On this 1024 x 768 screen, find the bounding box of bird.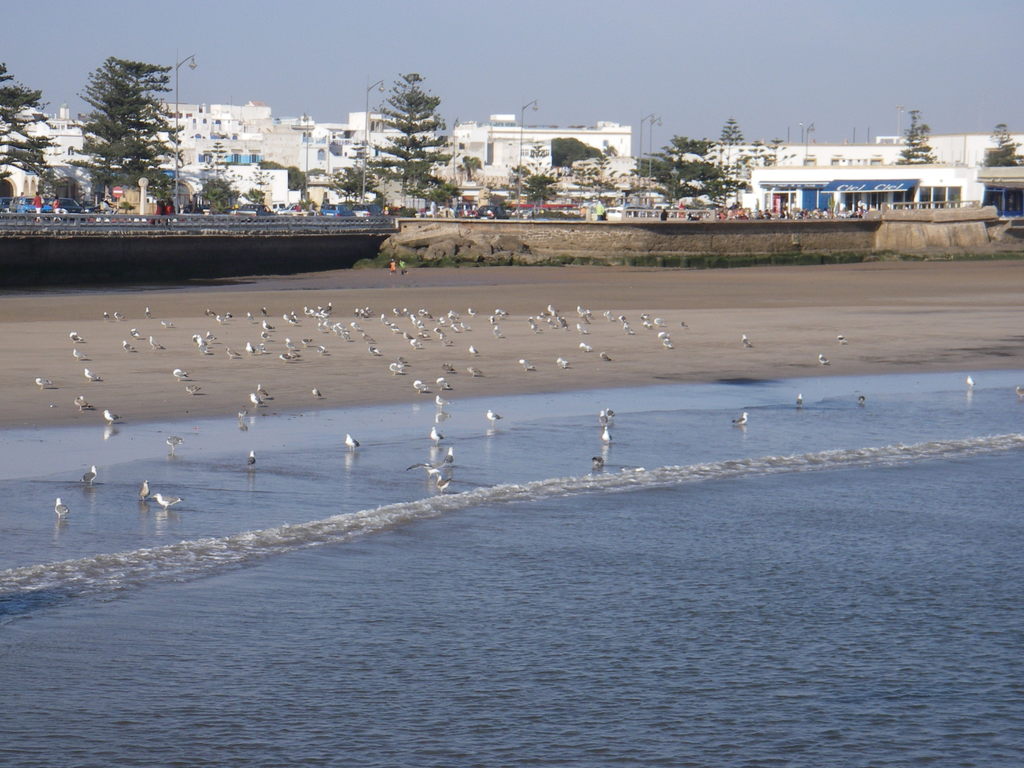
Bounding box: <box>237,407,248,420</box>.
